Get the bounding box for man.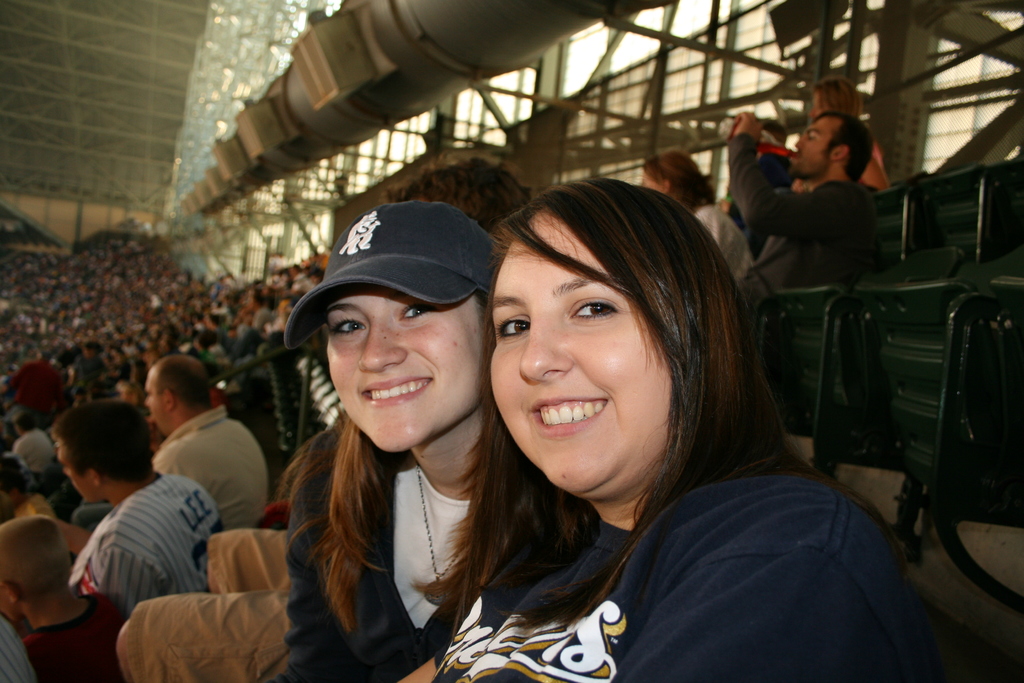
{"left": 54, "top": 371, "right": 265, "bottom": 656}.
